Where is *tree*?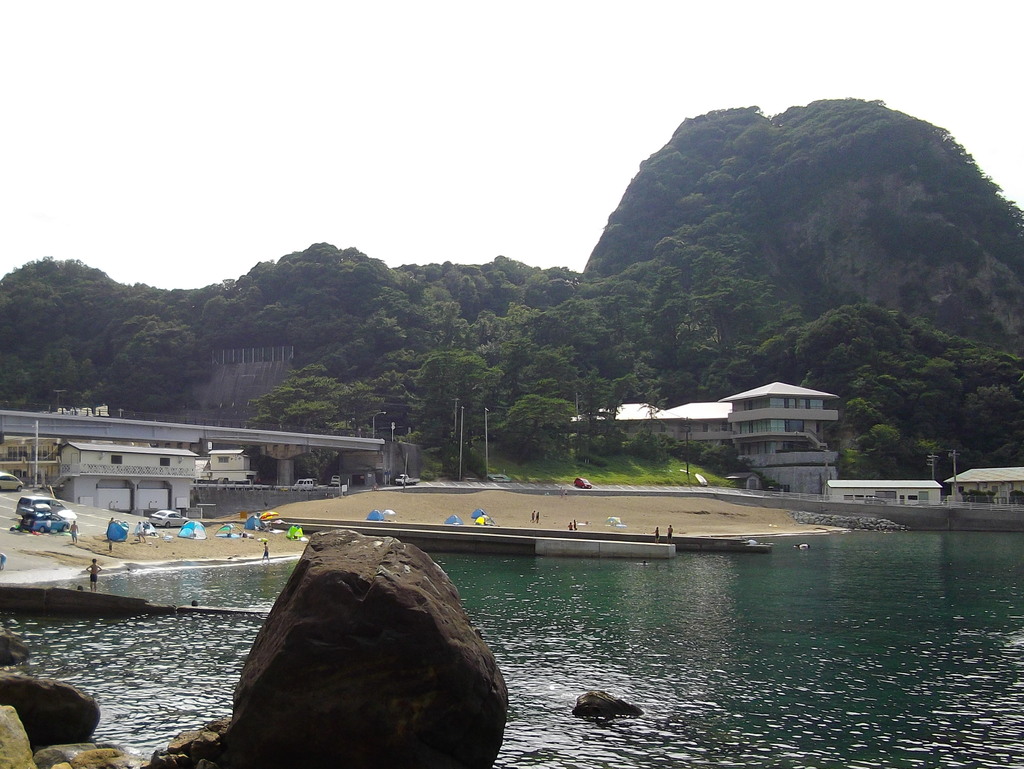
814 272 982 483.
